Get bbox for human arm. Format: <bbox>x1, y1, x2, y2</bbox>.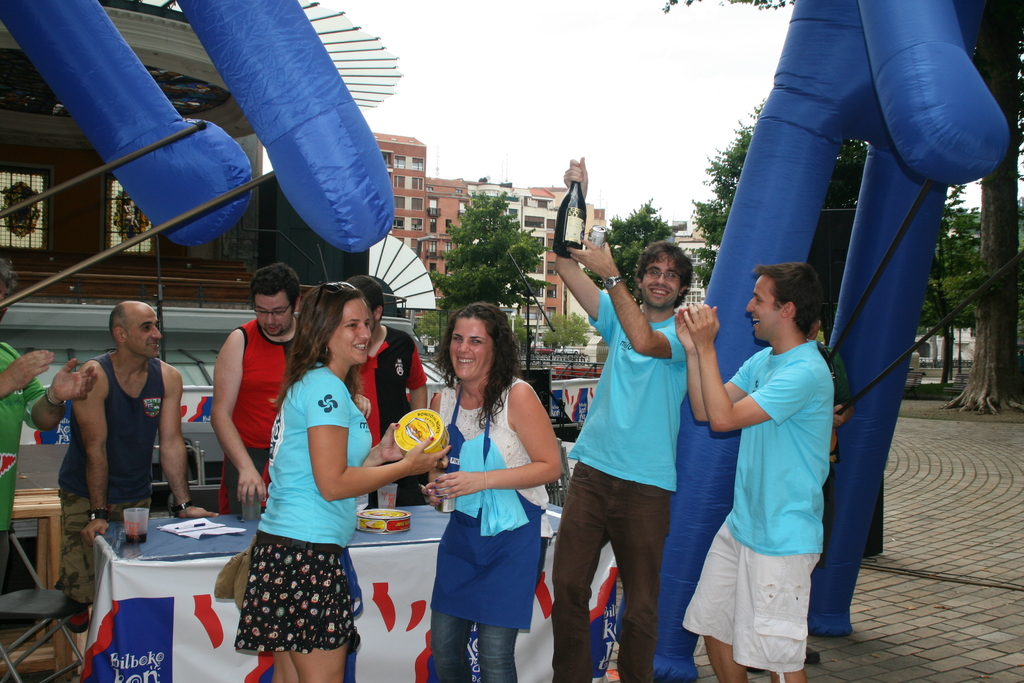
<bbox>562, 226, 688, 362</bbox>.
